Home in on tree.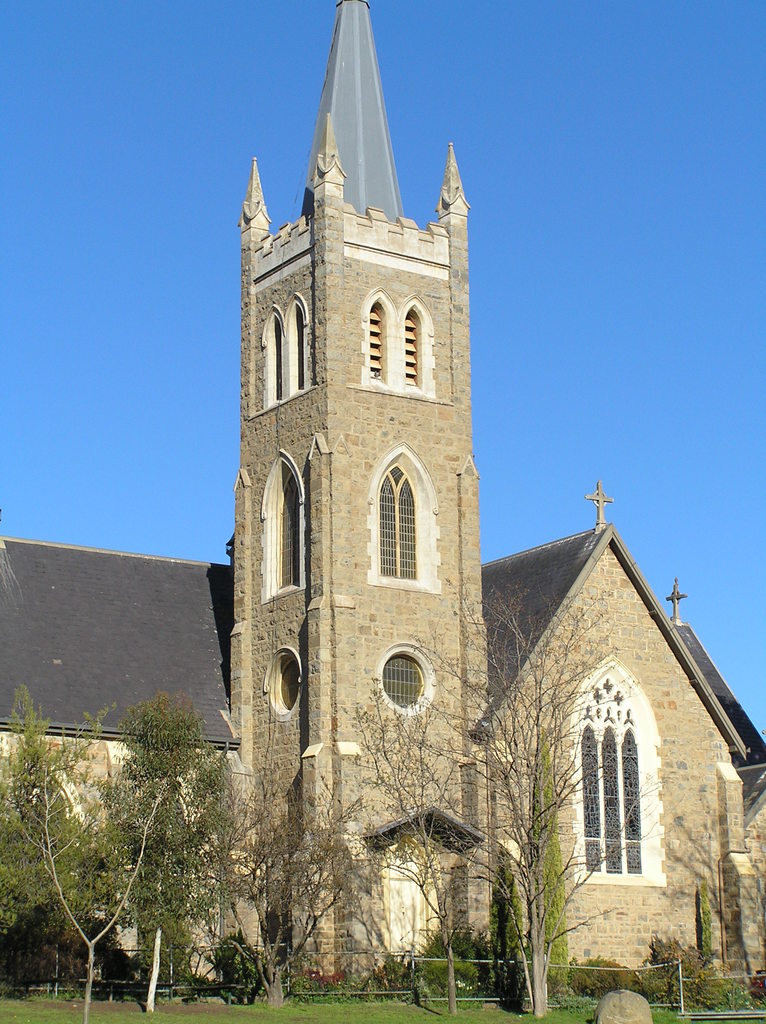
Homed in at [left=346, top=662, right=470, bottom=1011].
